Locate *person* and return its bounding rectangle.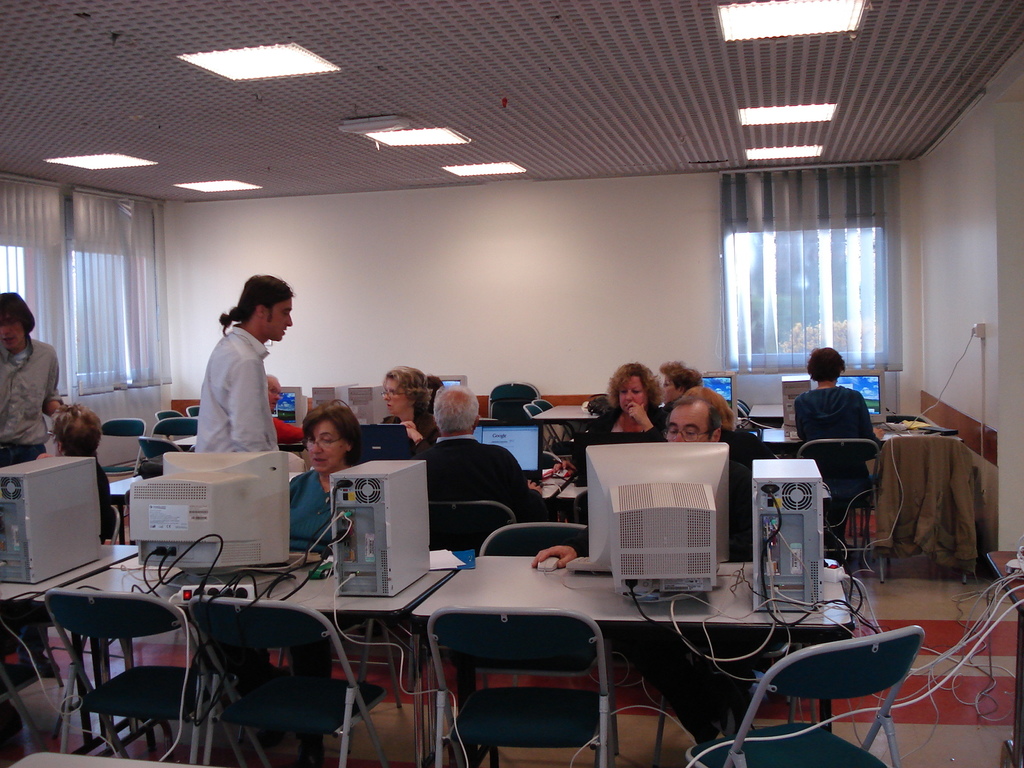
50:403:127:550.
